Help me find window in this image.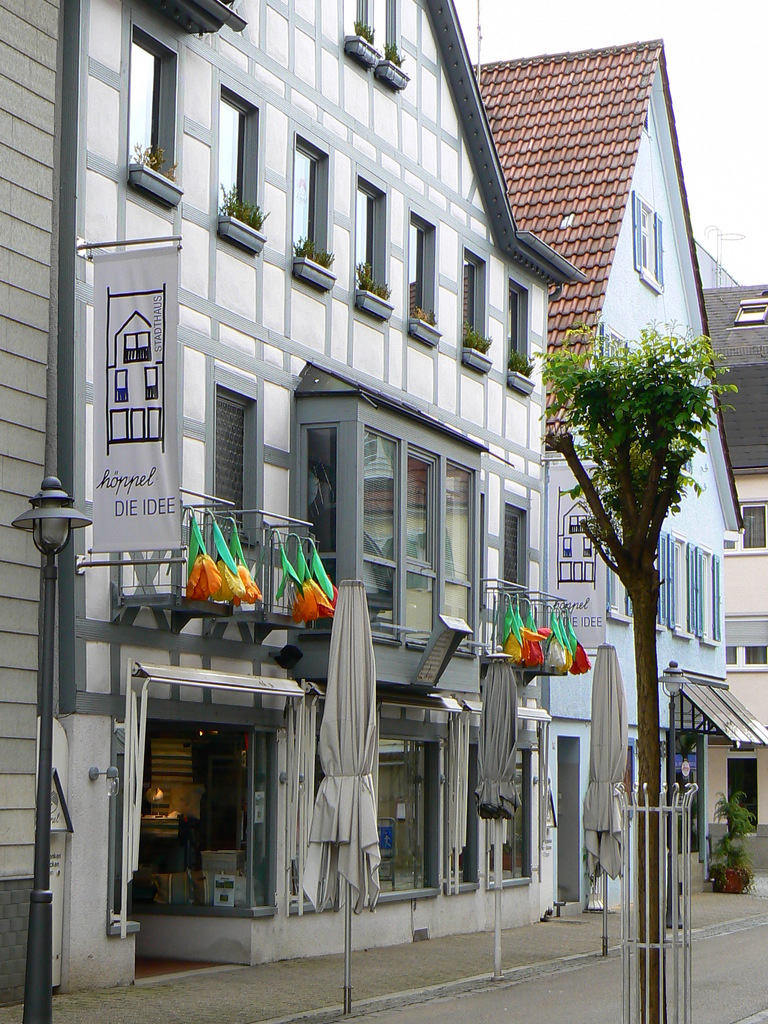
Found it: 728,612,767,674.
